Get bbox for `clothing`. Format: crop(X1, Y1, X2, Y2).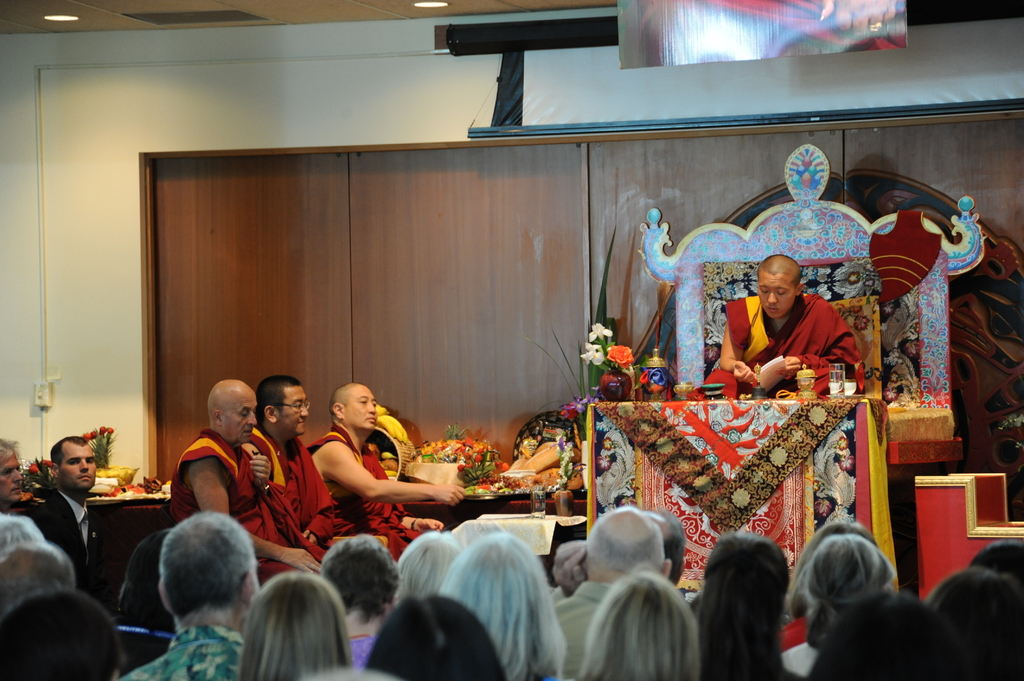
crop(16, 489, 127, 627).
